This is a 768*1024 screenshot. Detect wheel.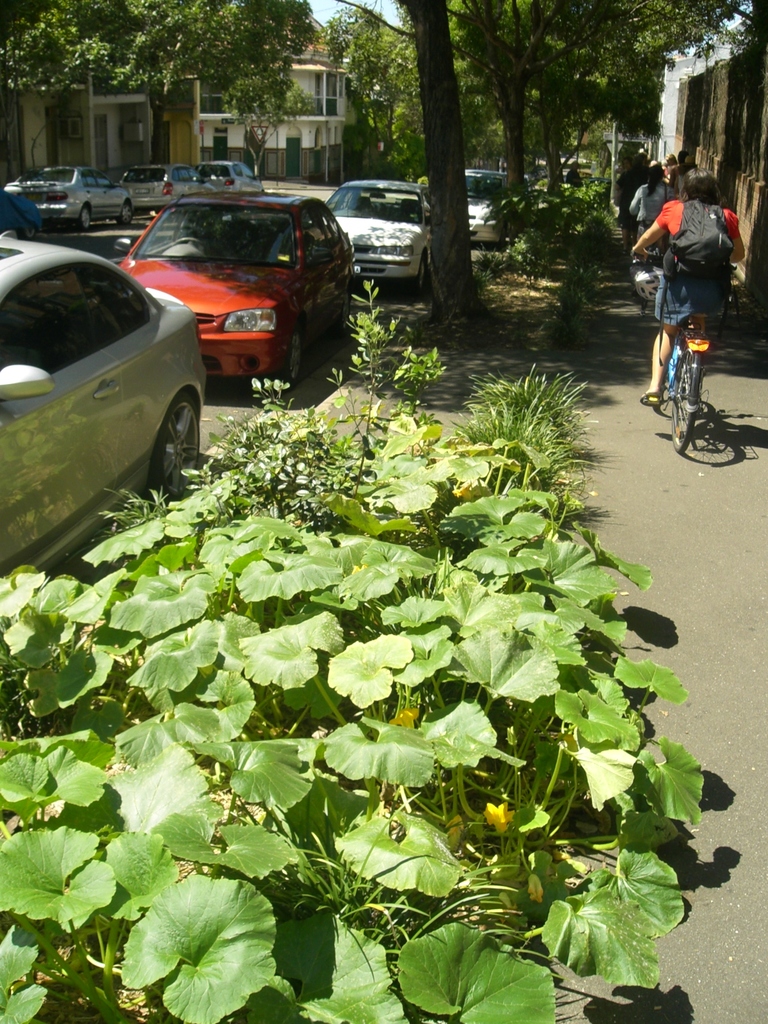
bbox=(116, 203, 133, 224).
